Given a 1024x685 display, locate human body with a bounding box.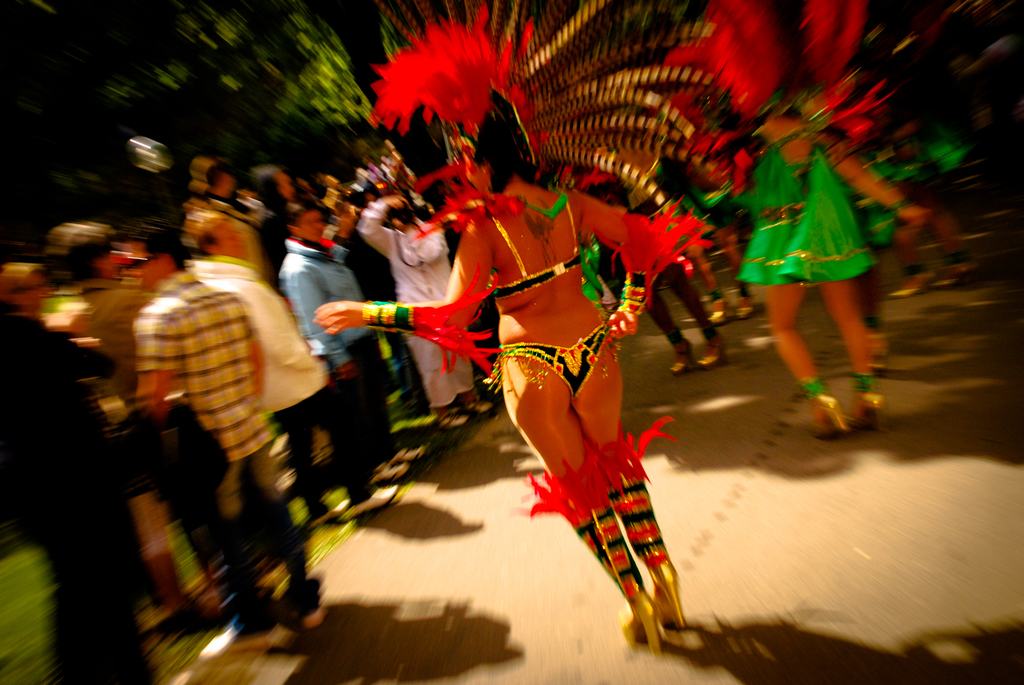
Located: [579, 166, 732, 375].
